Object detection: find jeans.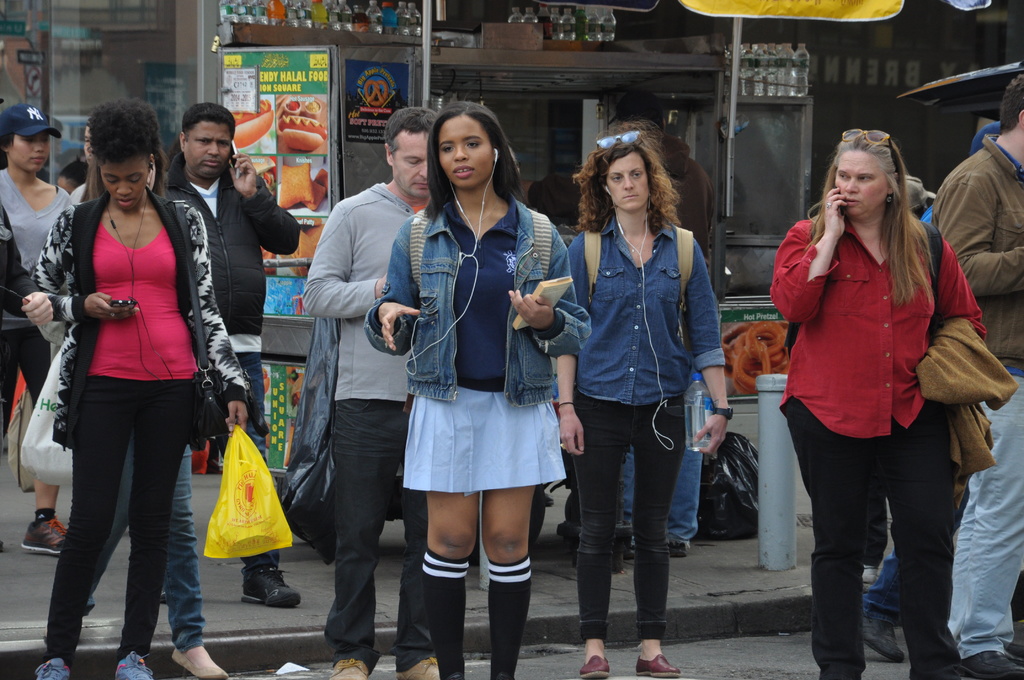
[left=180, top=352, right=283, bottom=565].
